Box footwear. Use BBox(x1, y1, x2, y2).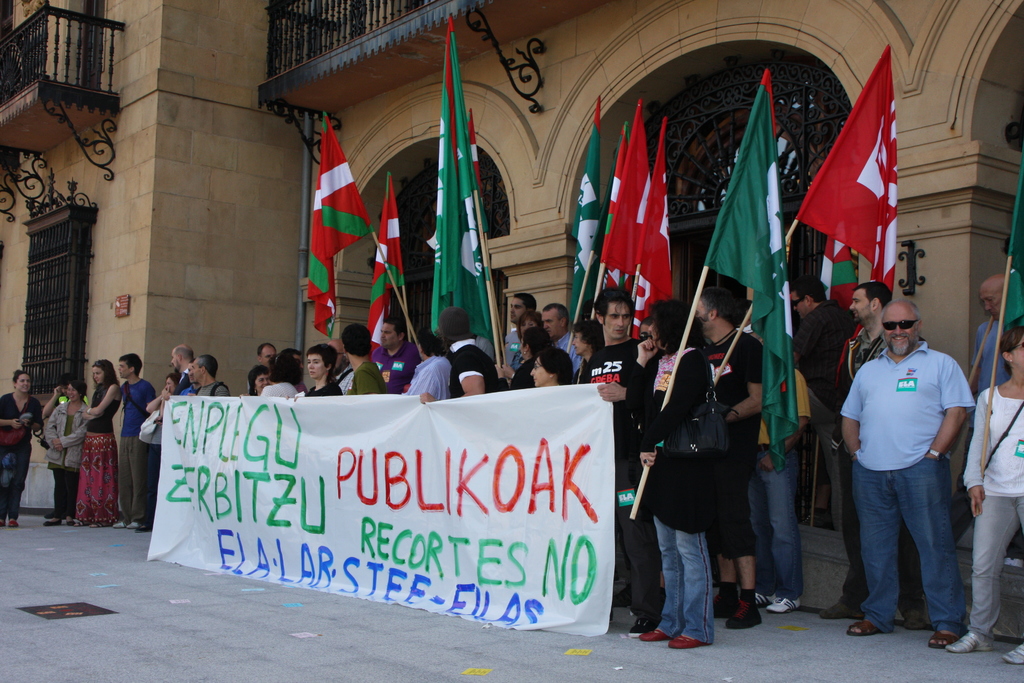
BBox(76, 521, 89, 527).
